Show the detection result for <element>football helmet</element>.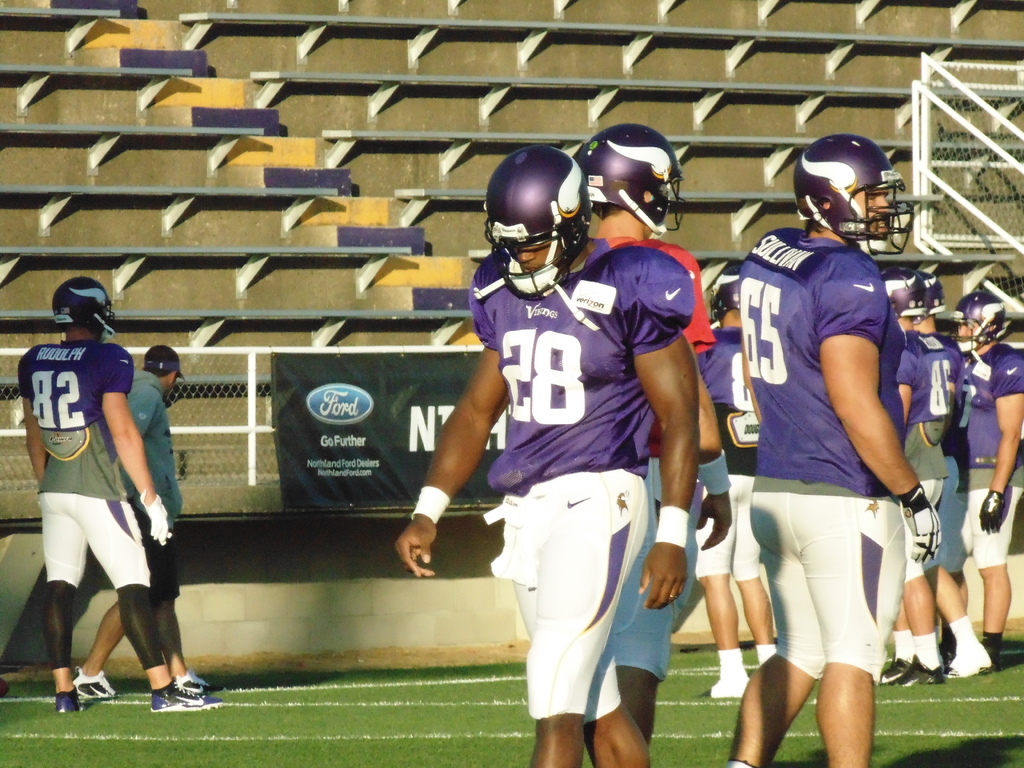
<bbox>947, 291, 1007, 351</bbox>.
